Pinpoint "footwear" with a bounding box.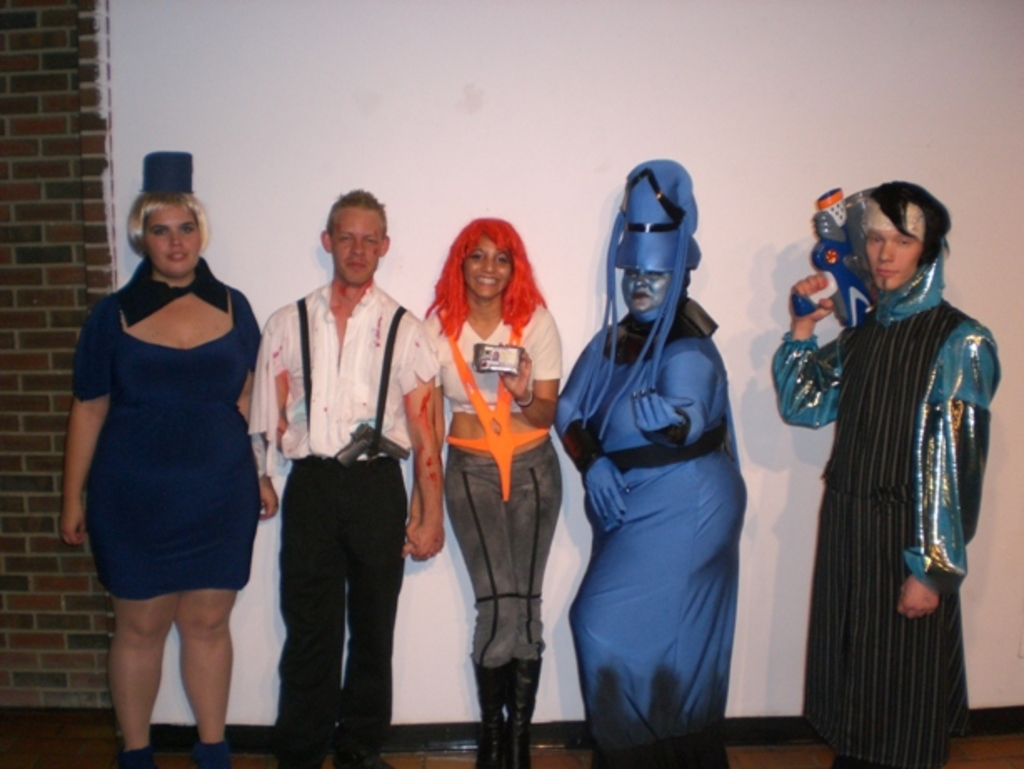
{"left": 507, "top": 659, "right": 539, "bottom": 759}.
